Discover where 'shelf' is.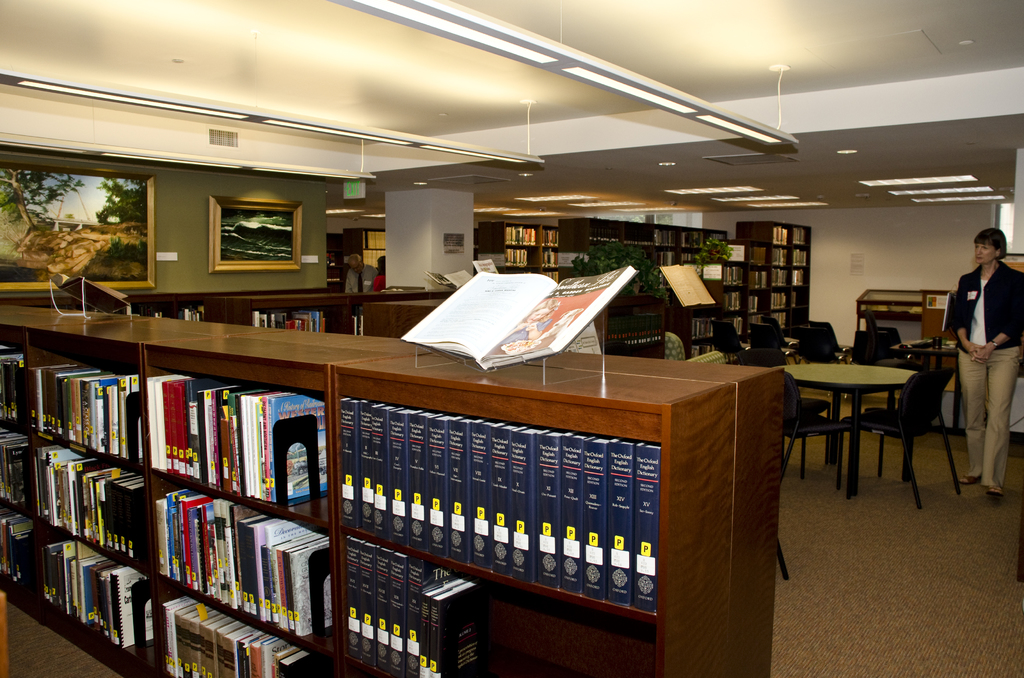
Discovered at bbox(509, 222, 548, 242).
